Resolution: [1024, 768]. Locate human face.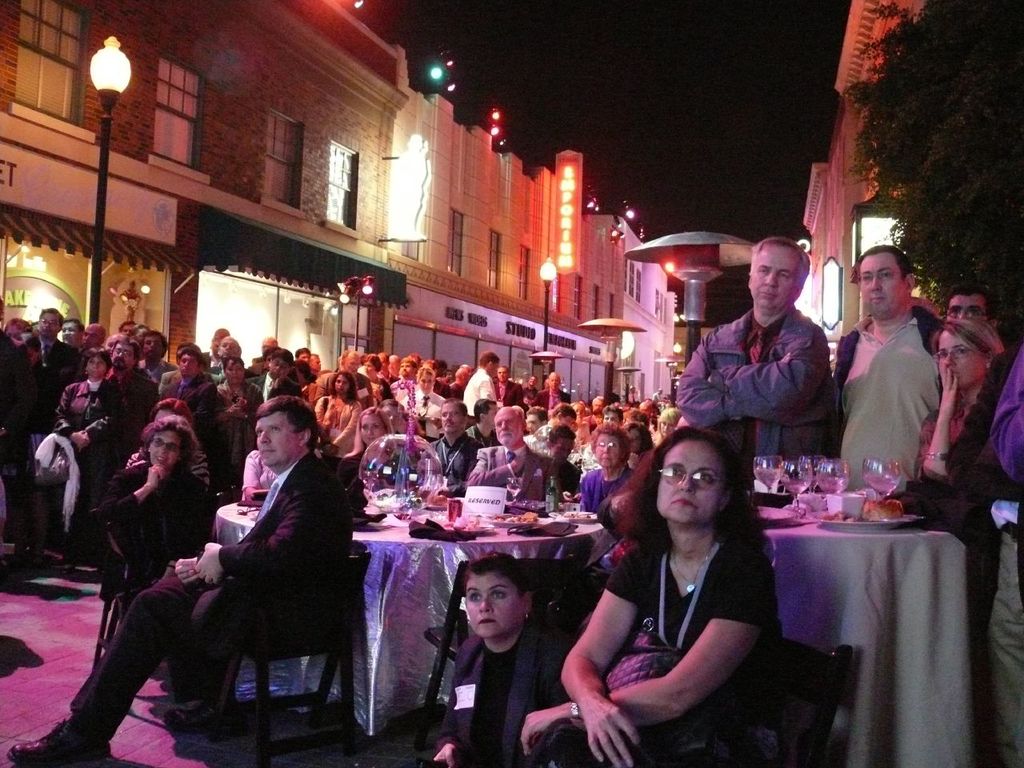
l=301, t=349, r=310, b=362.
